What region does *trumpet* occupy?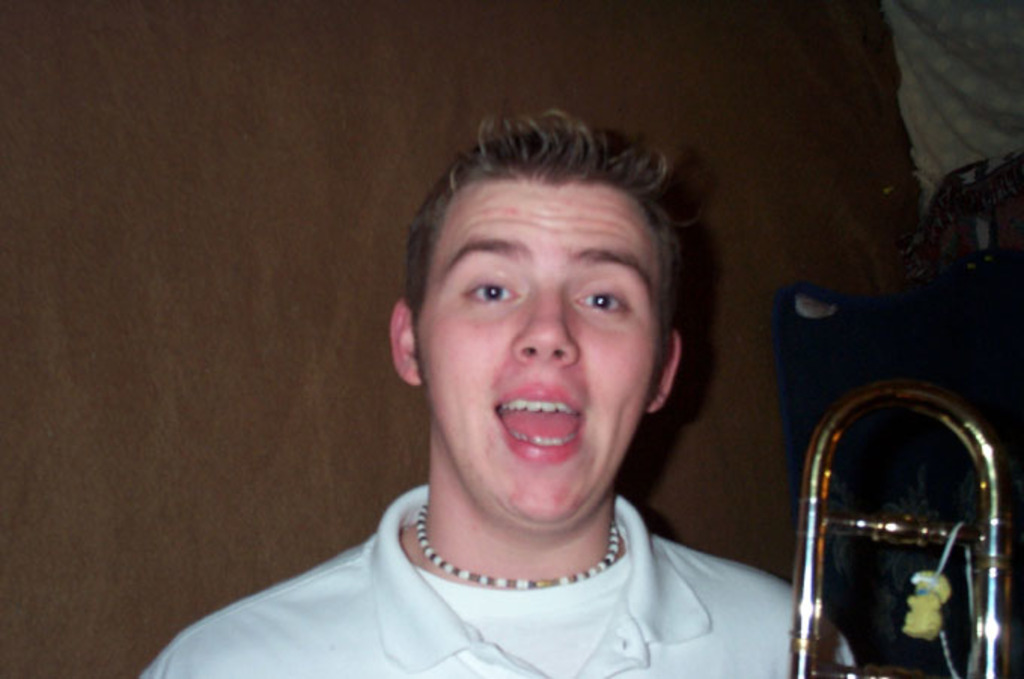
select_region(785, 349, 1018, 678).
